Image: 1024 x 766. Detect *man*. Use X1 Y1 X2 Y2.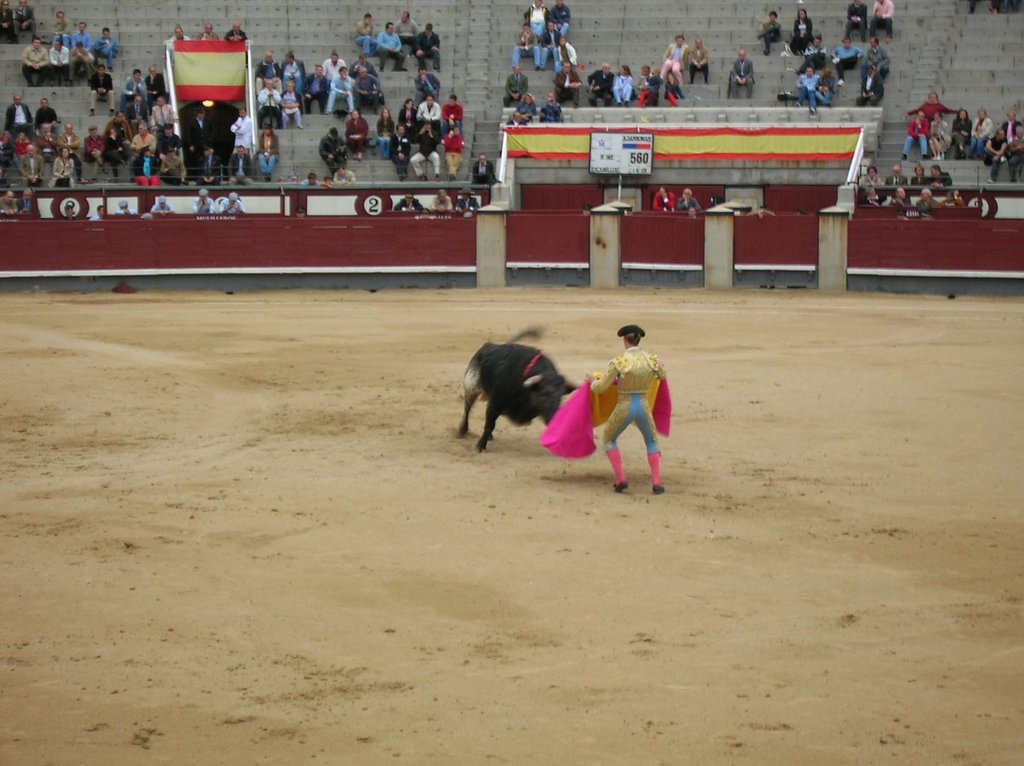
121 88 149 136.
